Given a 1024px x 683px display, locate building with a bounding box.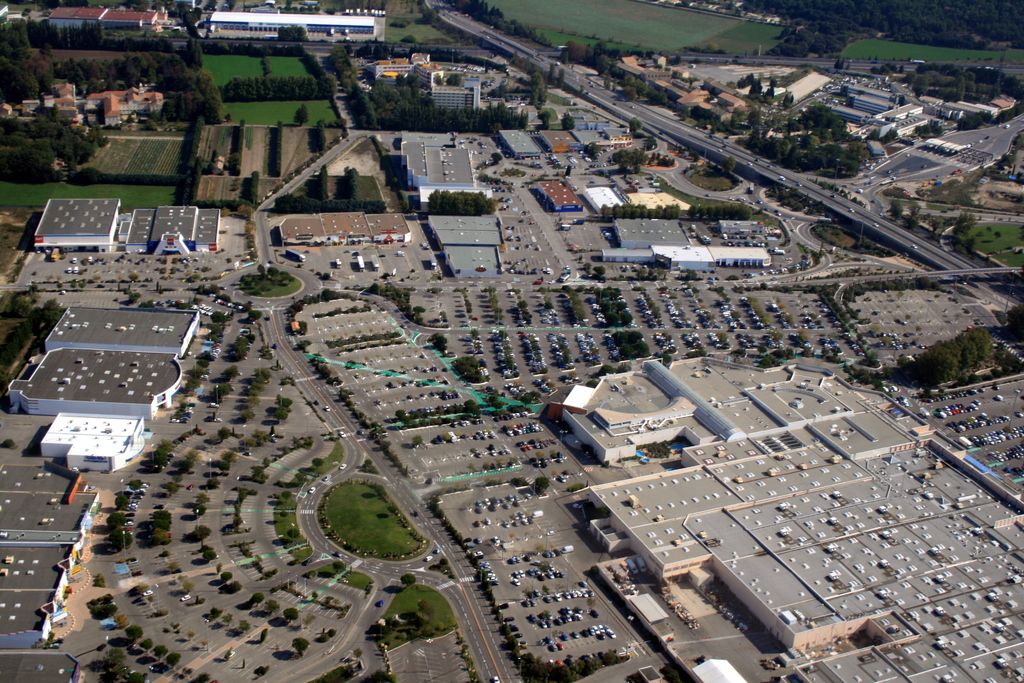
Located: select_region(597, 244, 769, 270).
